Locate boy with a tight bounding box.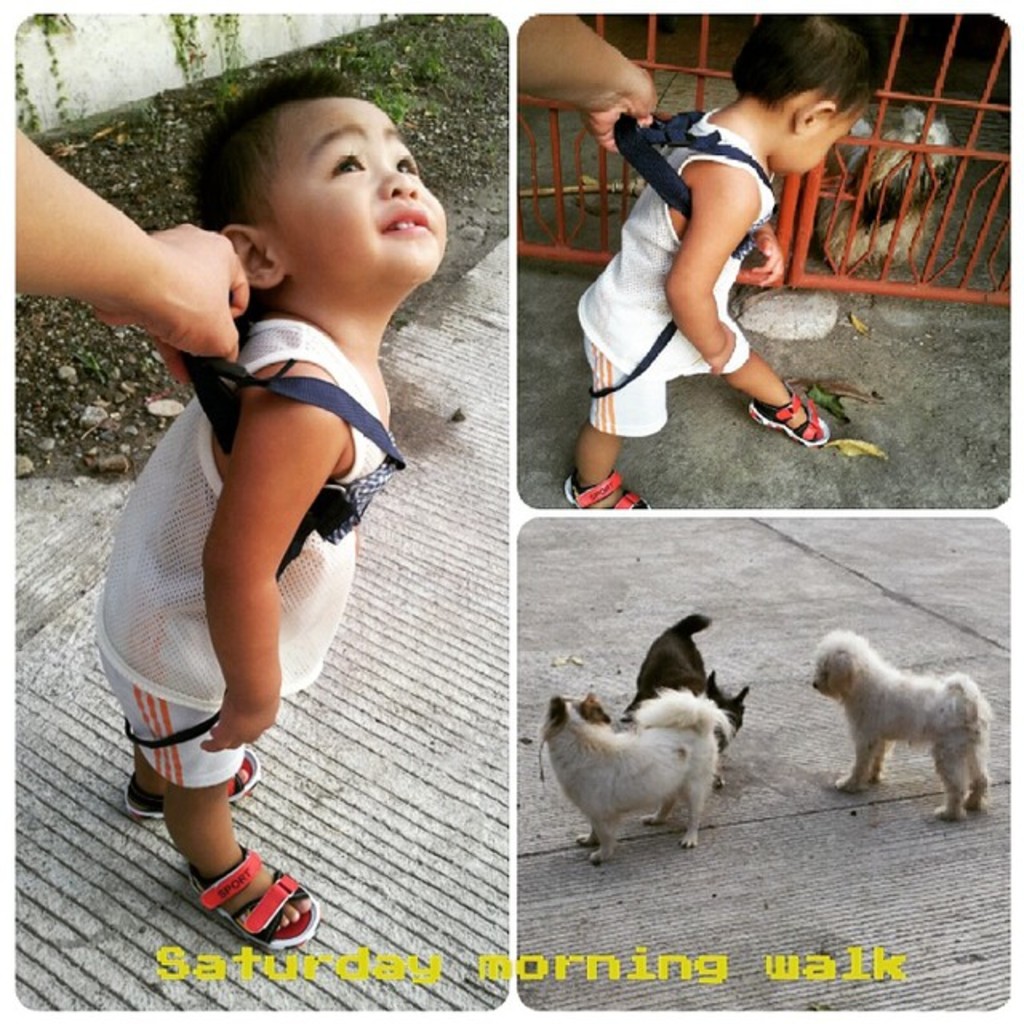
[left=85, top=59, right=450, bottom=949].
